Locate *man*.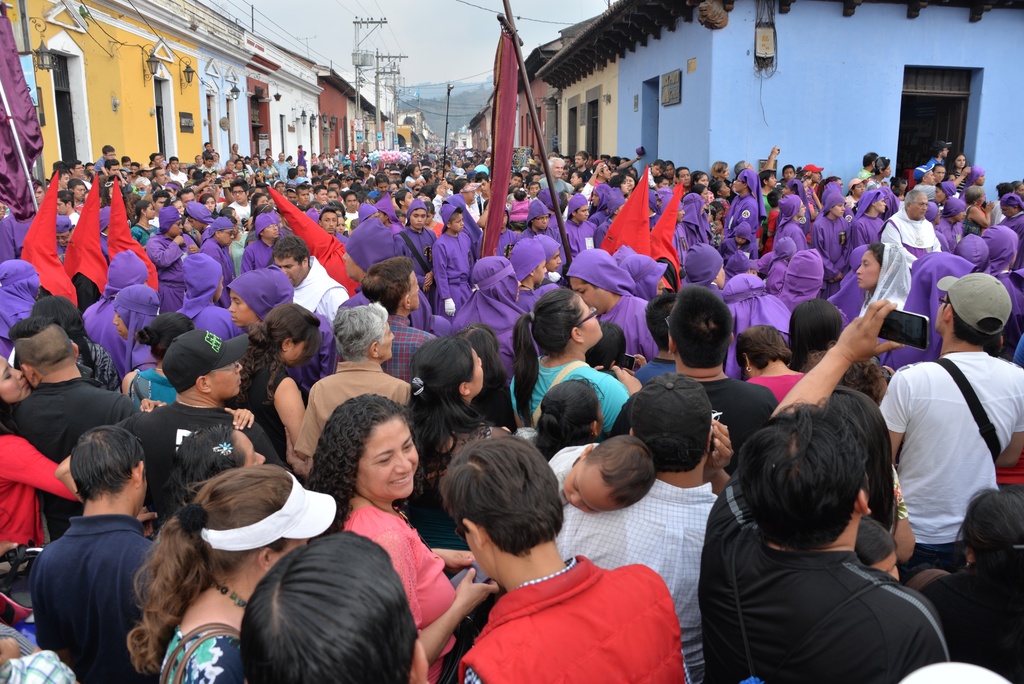
Bounding box: box(611, 285, 778, 470).
